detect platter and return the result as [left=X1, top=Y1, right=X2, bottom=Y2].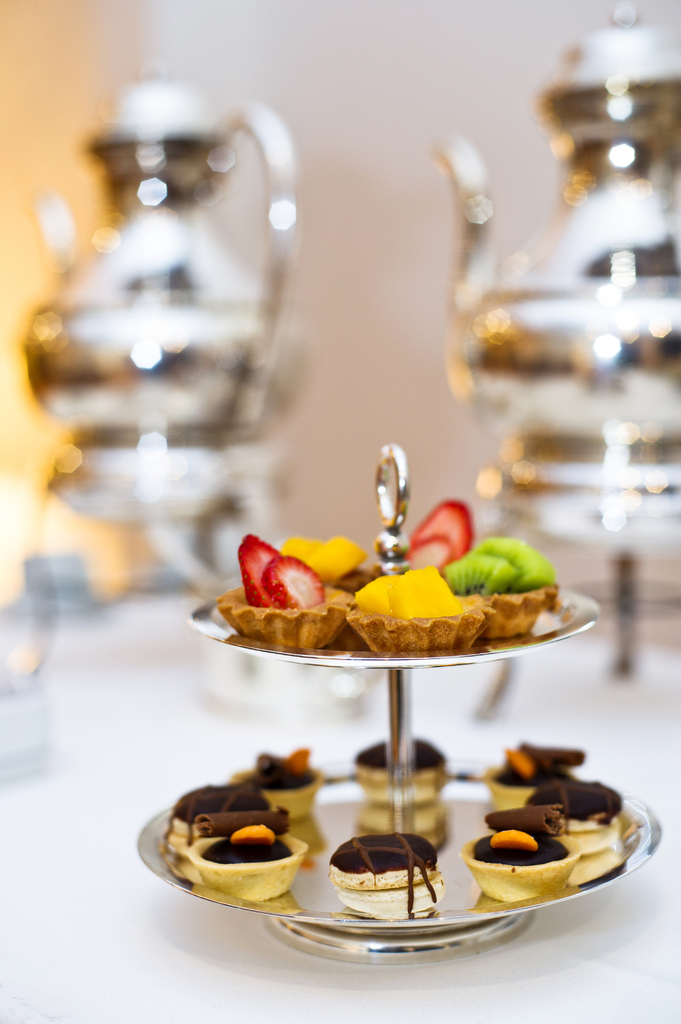
[left=140, top=749, right=661, bottom=918].
